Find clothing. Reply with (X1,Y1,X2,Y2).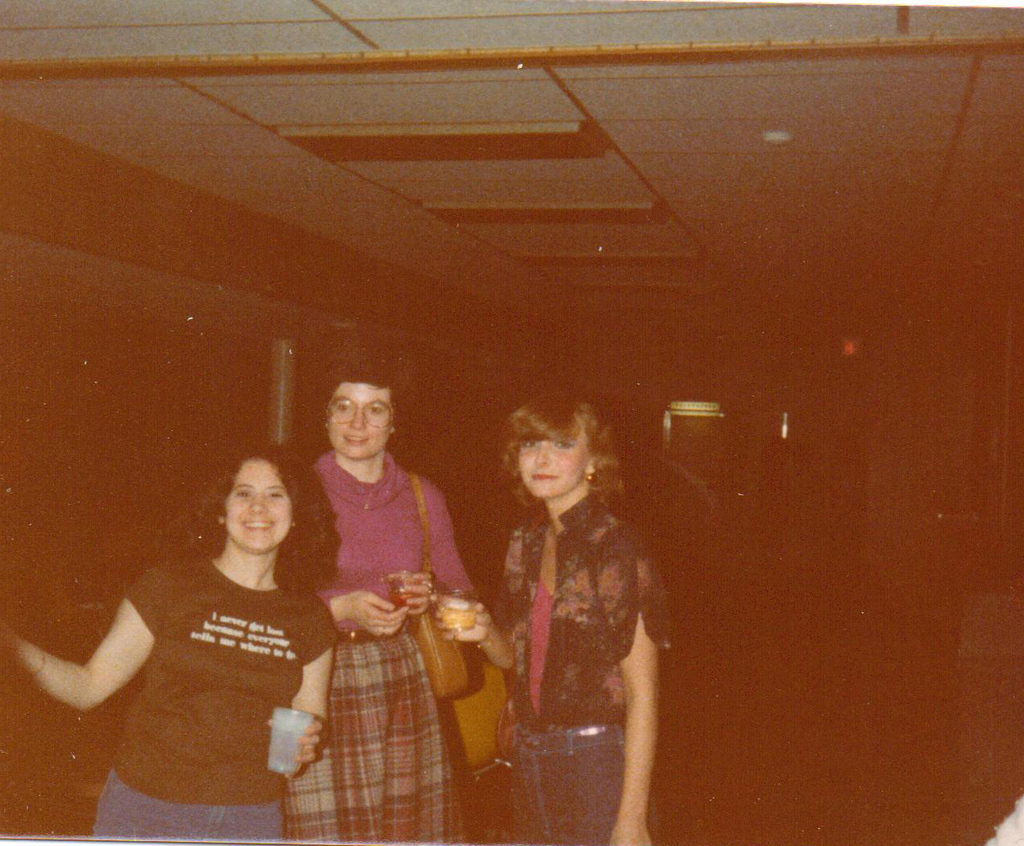
(67,613,346,822).
